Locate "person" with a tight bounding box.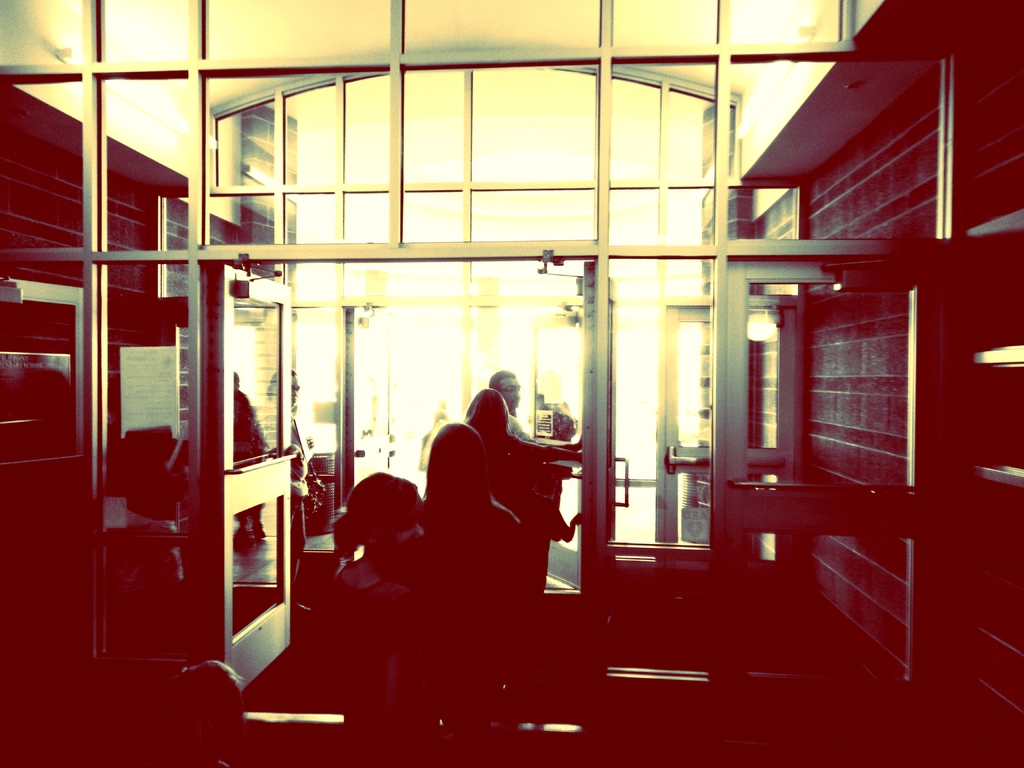
crop(324, 468, 574, 682).
